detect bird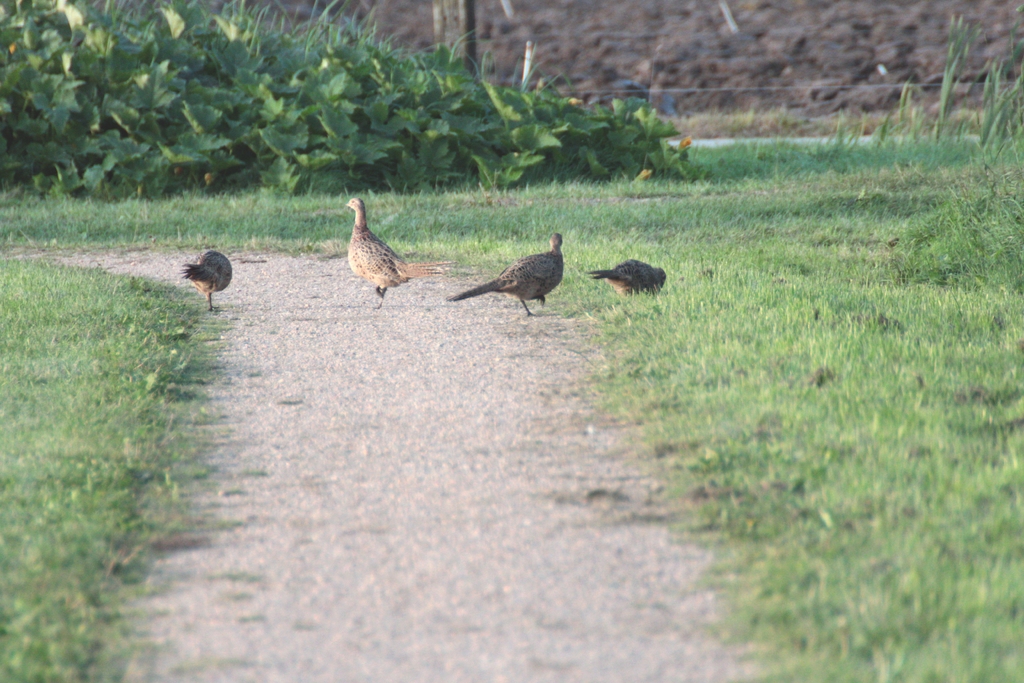
bbox(341, 194, 455, 309)
